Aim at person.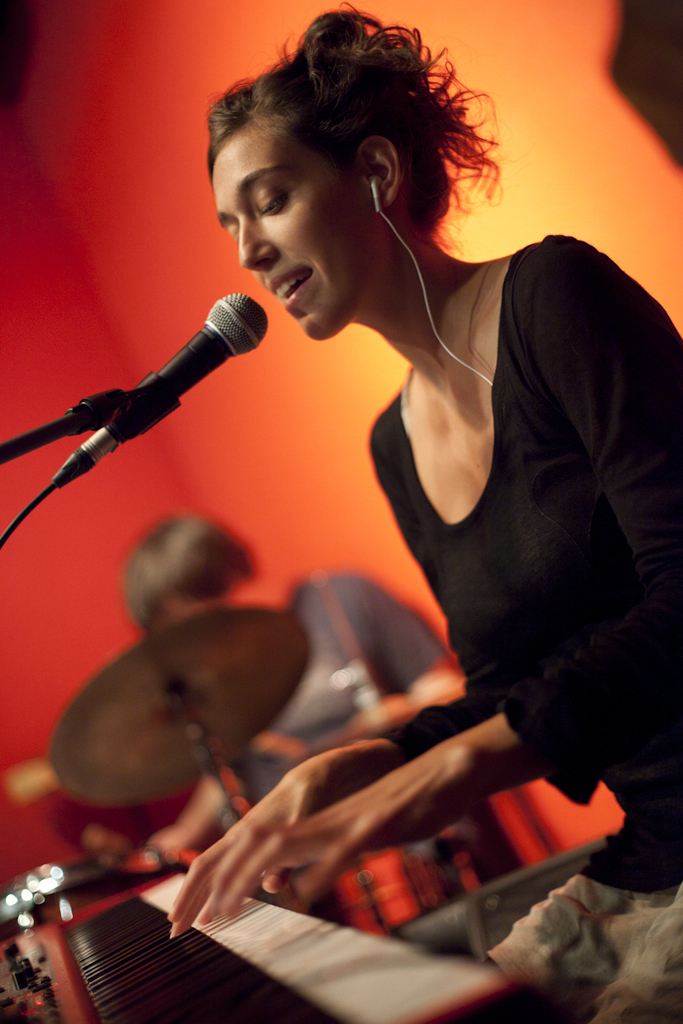
Aimed at [122, 515, 469, 872].
